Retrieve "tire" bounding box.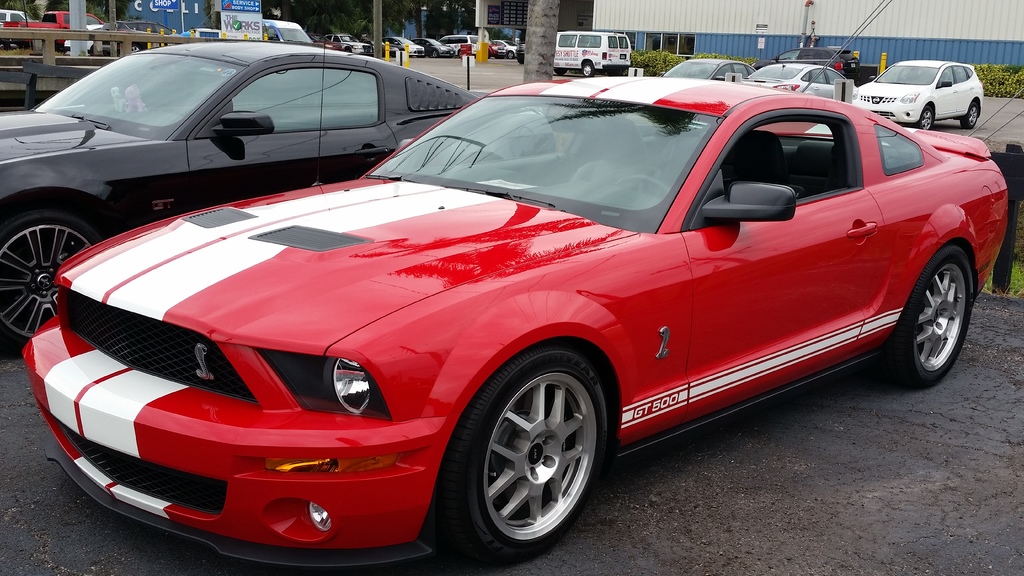
Bounding box: (882, 246, 973, 387).
